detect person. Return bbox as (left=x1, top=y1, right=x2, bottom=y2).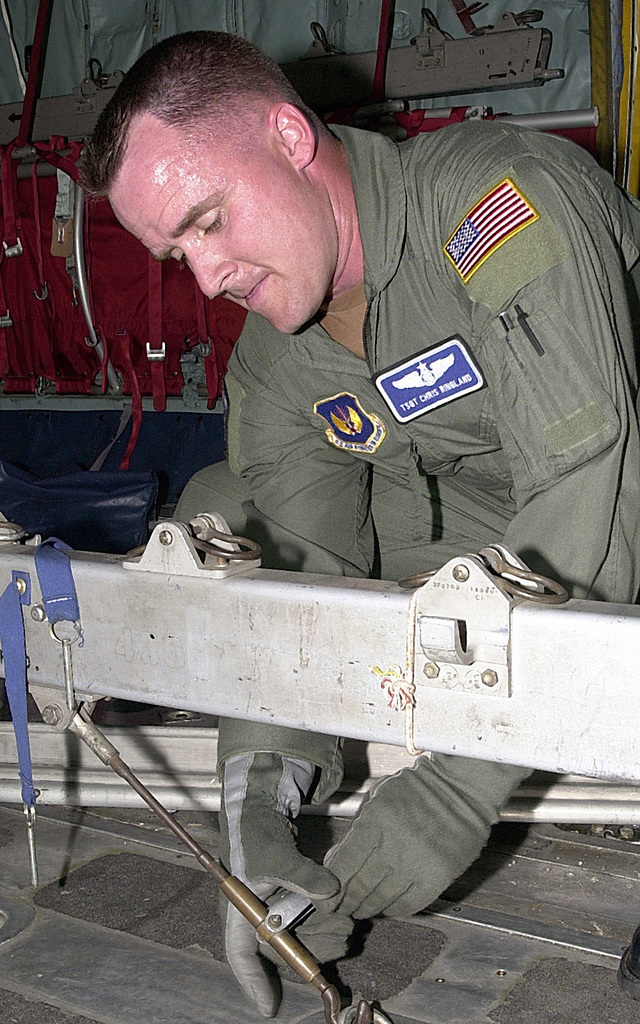
(left=81, top=26, right=639, bottom=1023).
